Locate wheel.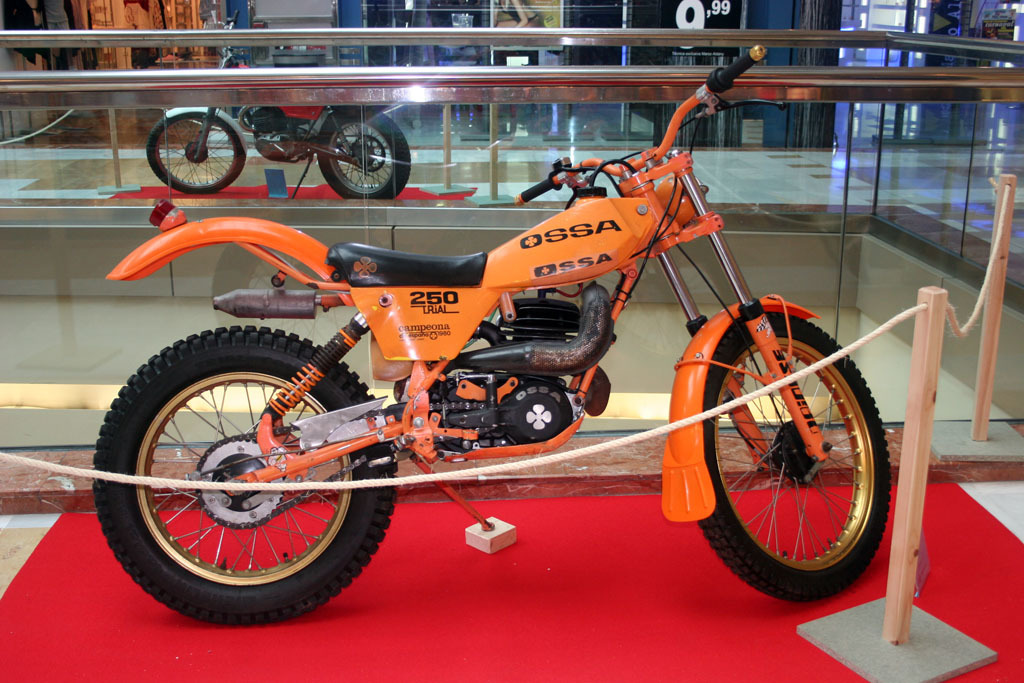
Bounding box: locate(145, 111, 245, 195).
